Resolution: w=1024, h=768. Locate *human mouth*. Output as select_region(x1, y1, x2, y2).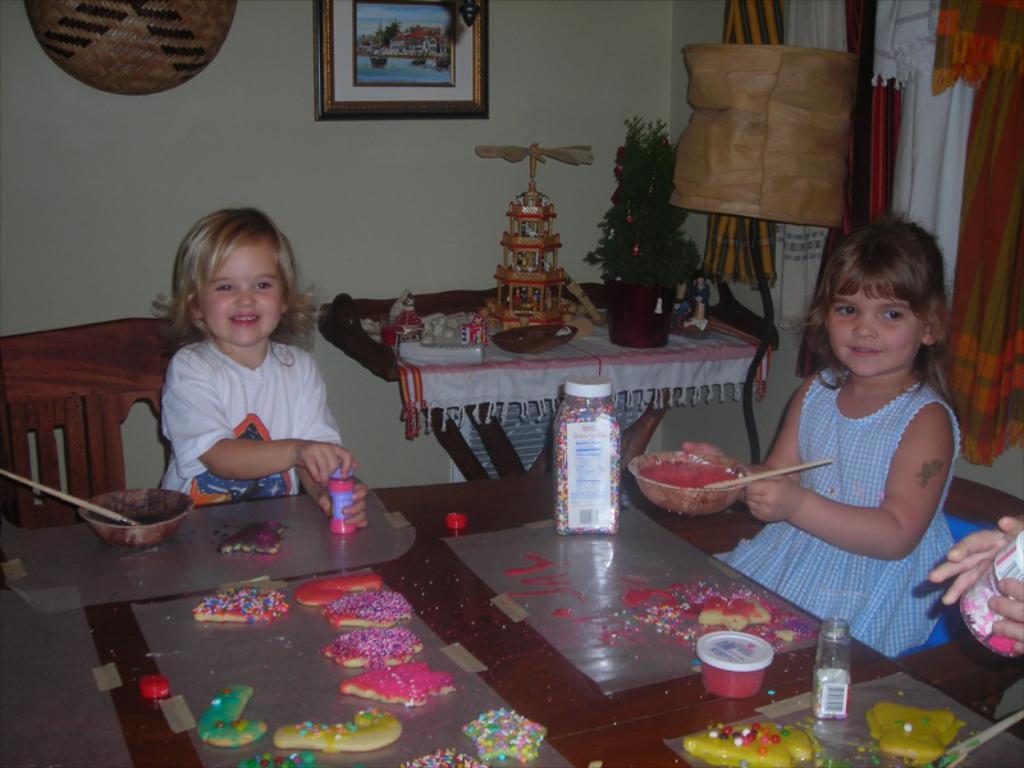
select_region(229, 311, 257, 324).
